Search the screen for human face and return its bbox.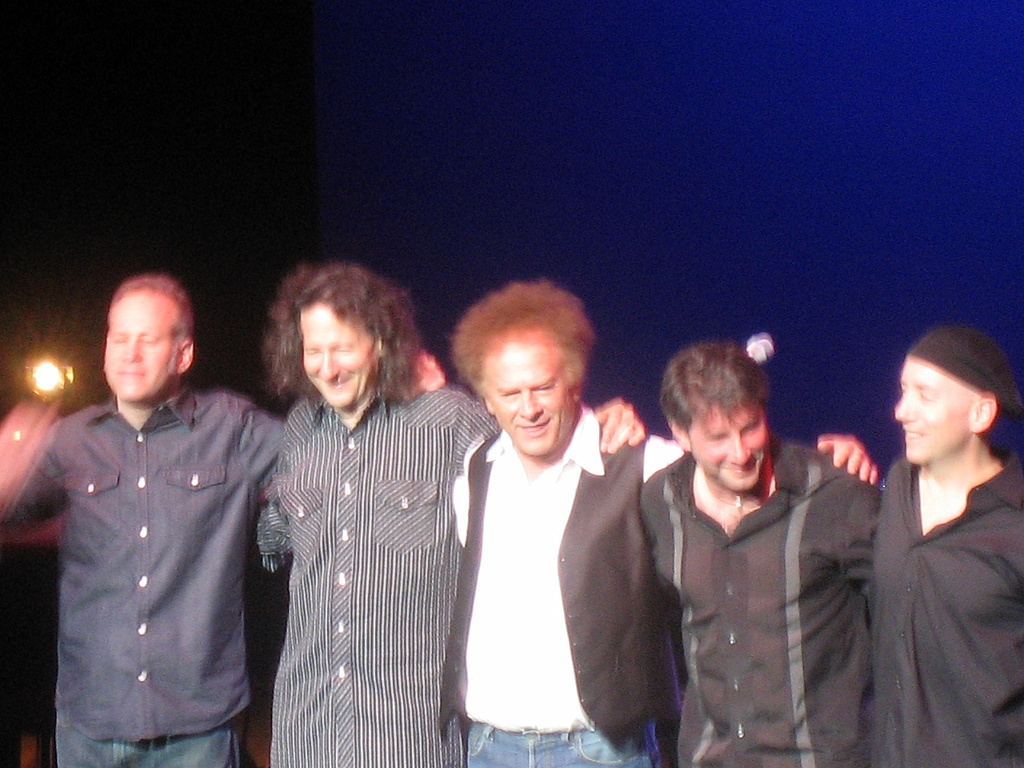
Found: Rect(487, 340, 574, 456).
